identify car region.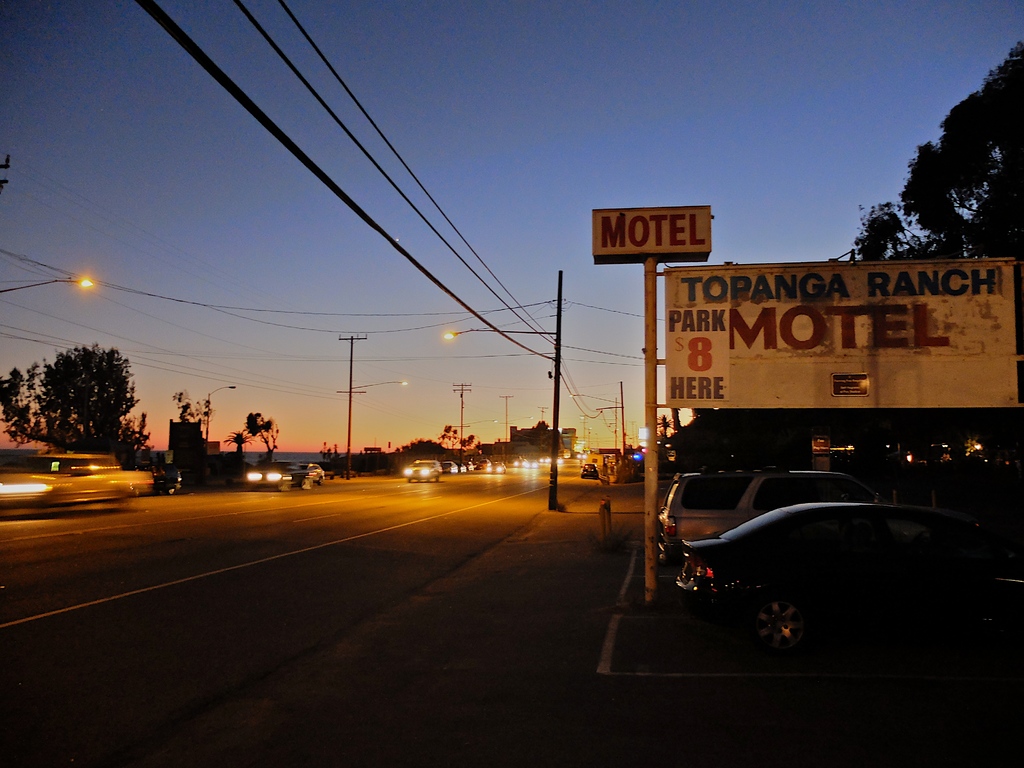
Region: {"x1": 476, "y1": 458, "x2": 490, "y2": 467}.
